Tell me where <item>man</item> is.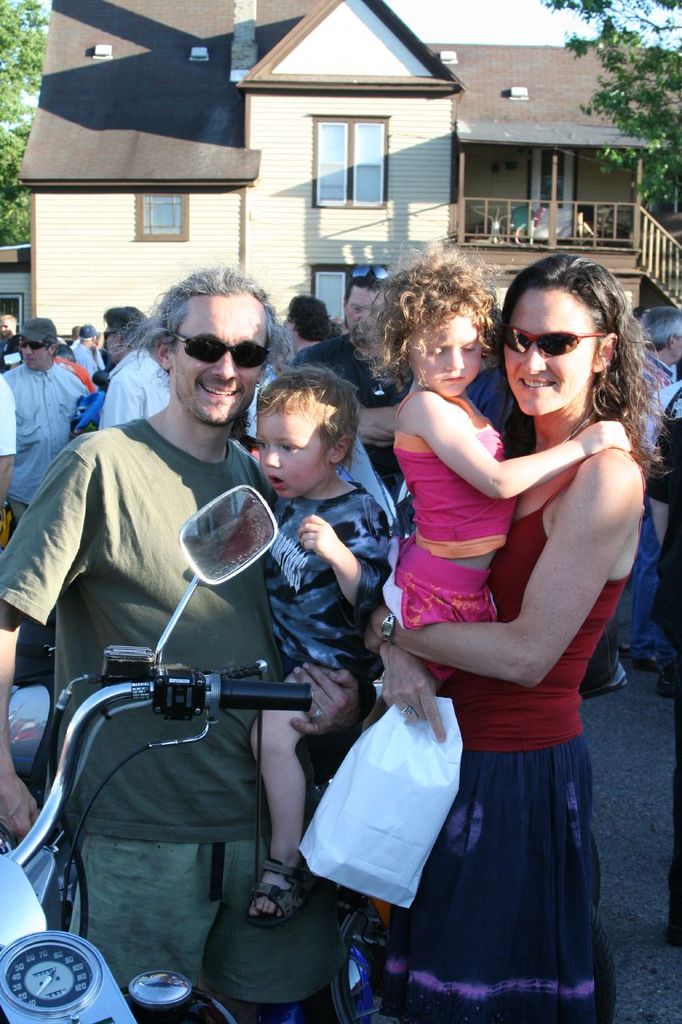
<item>man</item> is at [x1=92, y1=300, x2=175, y2=430].
